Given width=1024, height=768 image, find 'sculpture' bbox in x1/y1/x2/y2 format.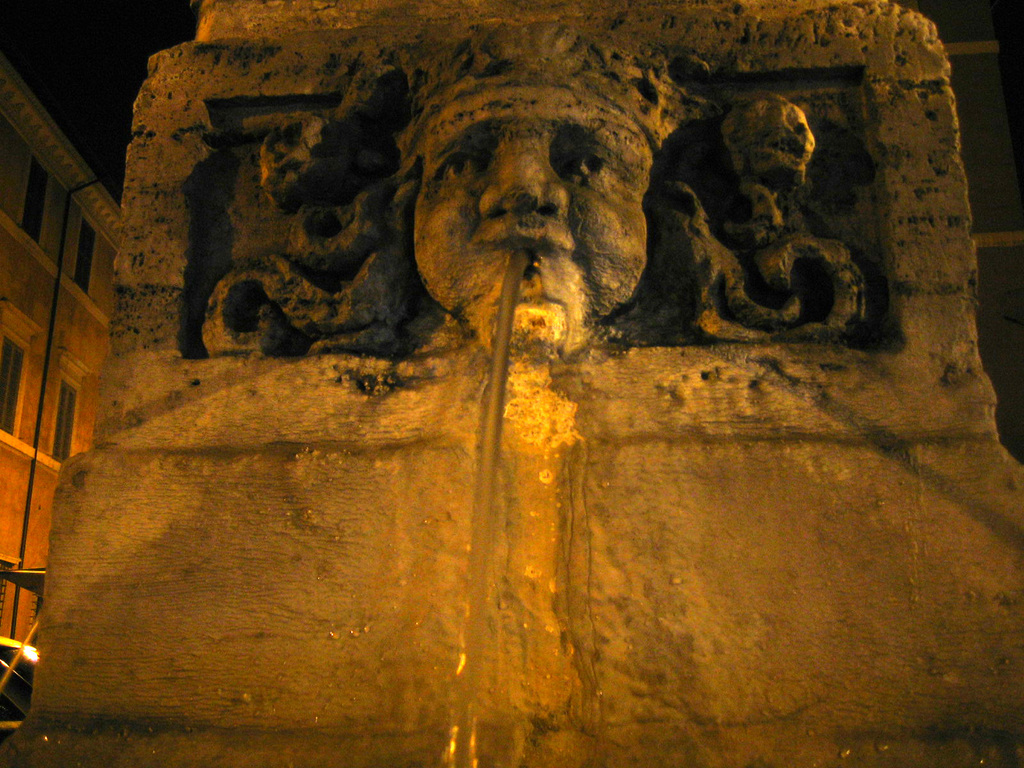
182/0/890/373.
